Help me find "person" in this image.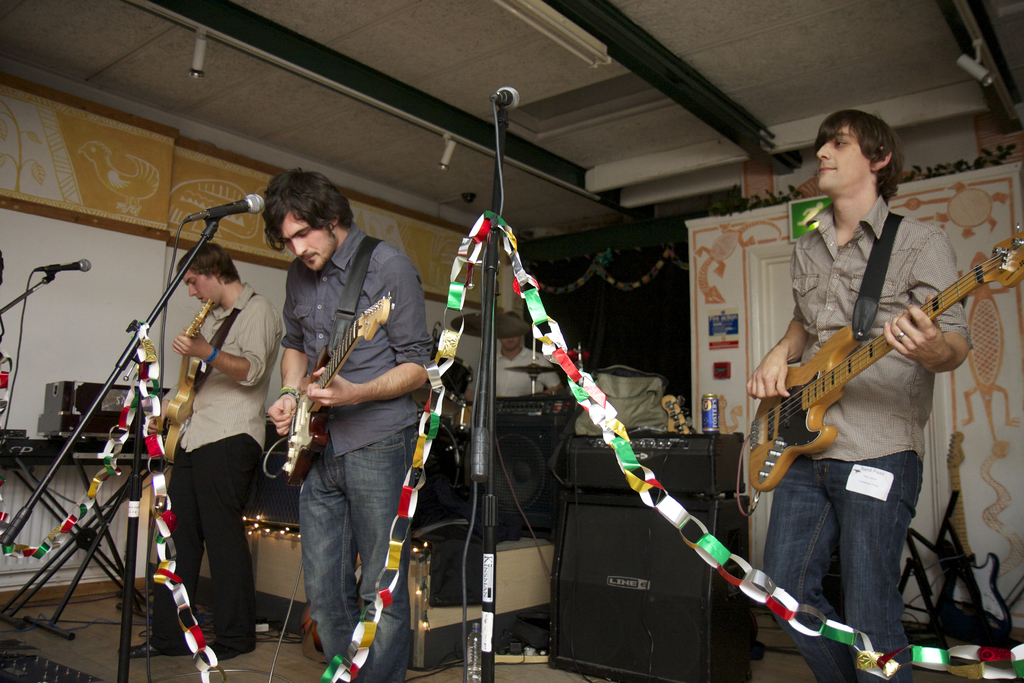
Found it: select_region(262, 161, 428, 682).
